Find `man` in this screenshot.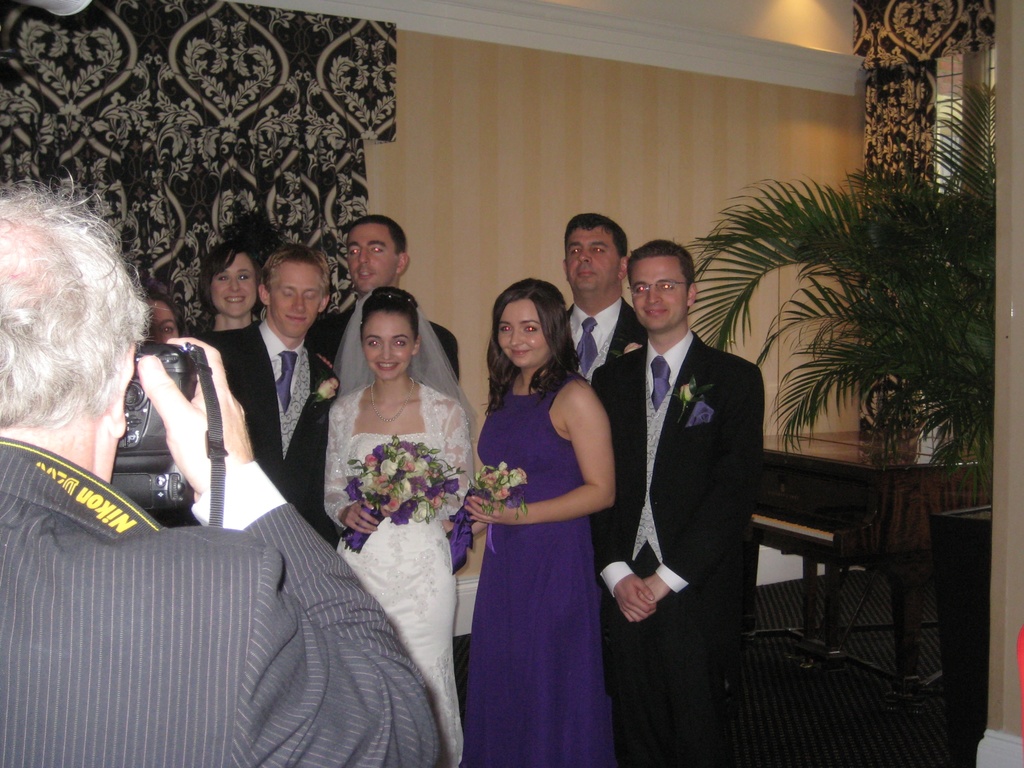
The bounding box for `man` is {"left": 556, "top": 205, "right": 653, "bottom": 396}.
